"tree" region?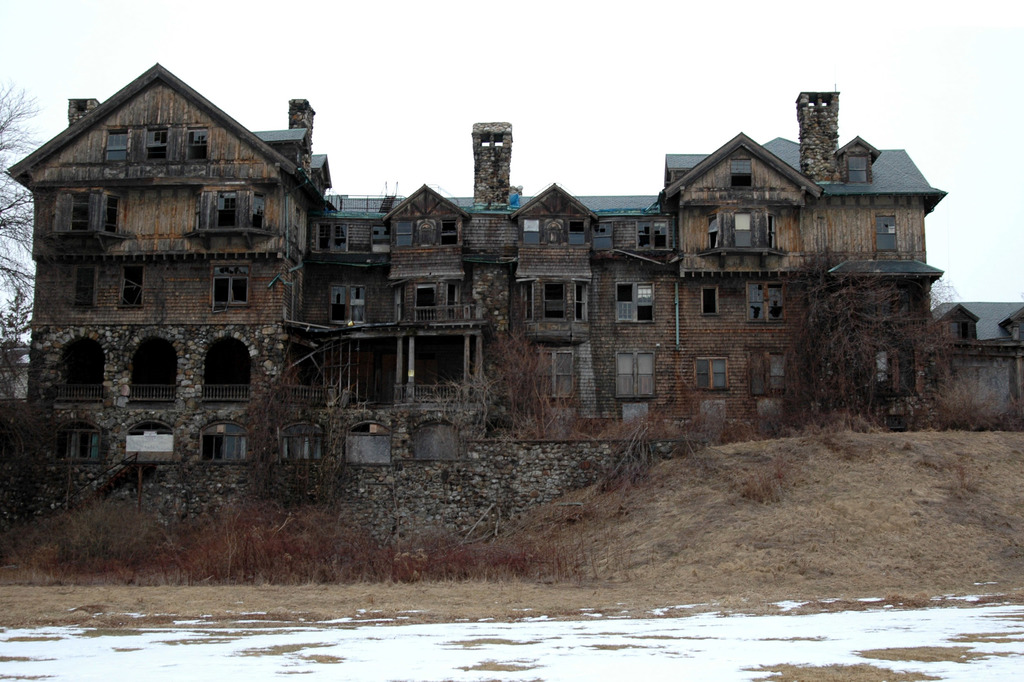
BBox(479, 251, 565, 435)
